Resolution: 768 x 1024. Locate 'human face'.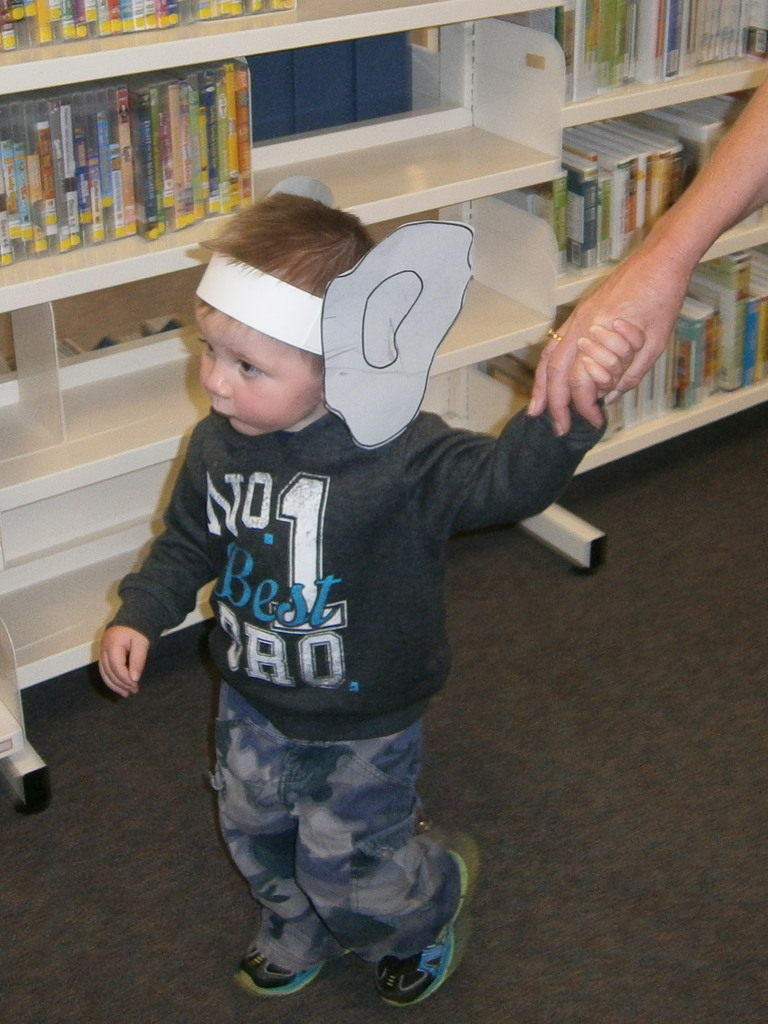
select_region(190, 303, 314, 435).
